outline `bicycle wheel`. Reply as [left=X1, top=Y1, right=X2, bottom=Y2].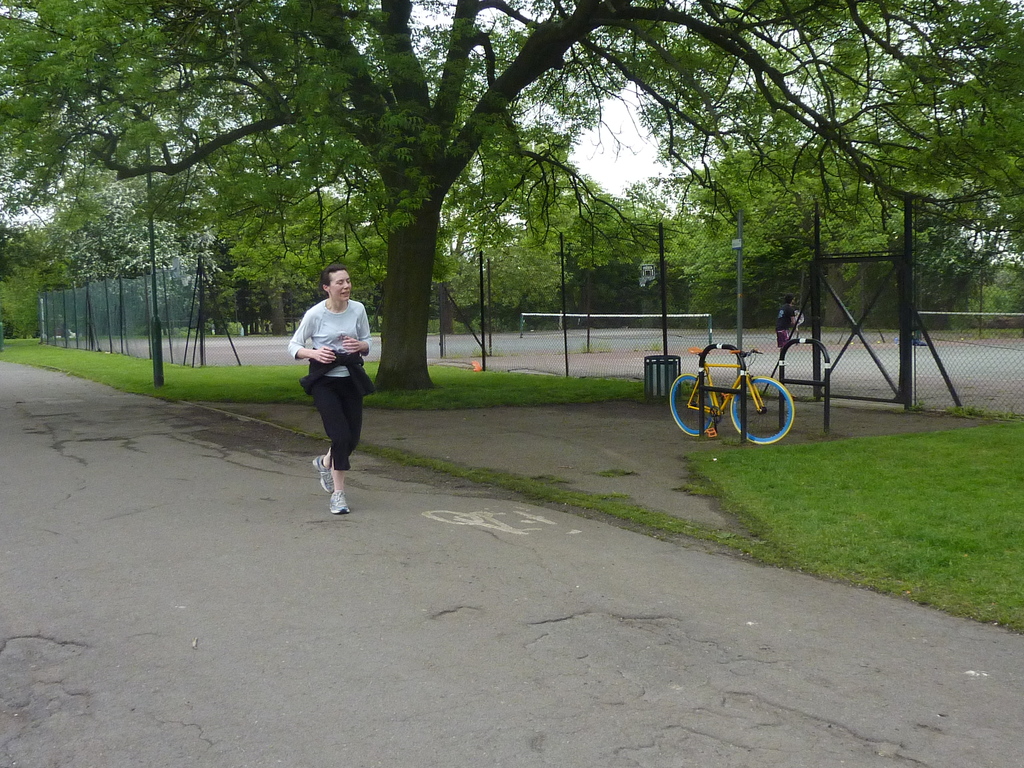
[left=668, top=373, right=721, bottom=438].
